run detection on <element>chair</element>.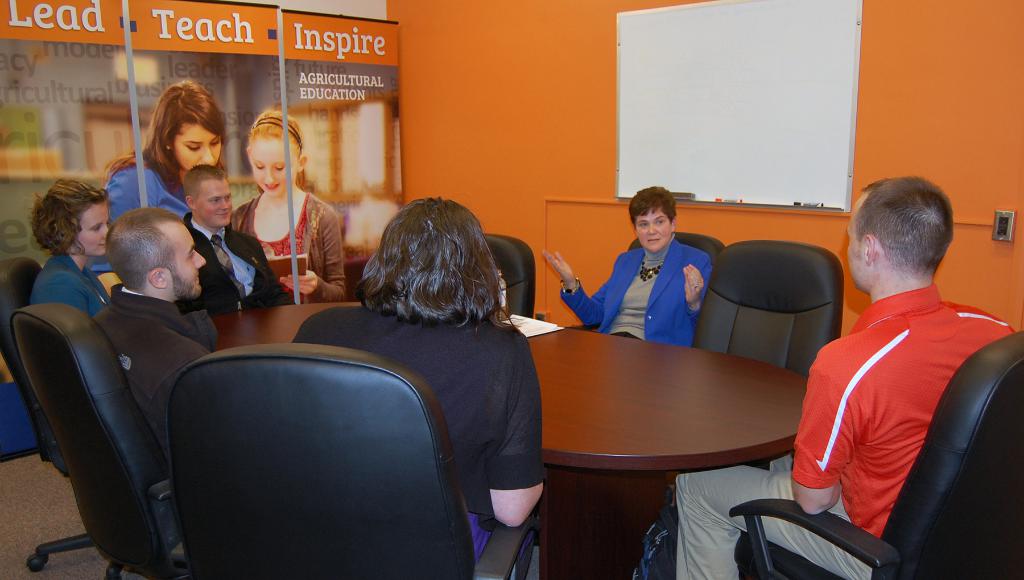
Result: box(0, 254, 130, 579).
